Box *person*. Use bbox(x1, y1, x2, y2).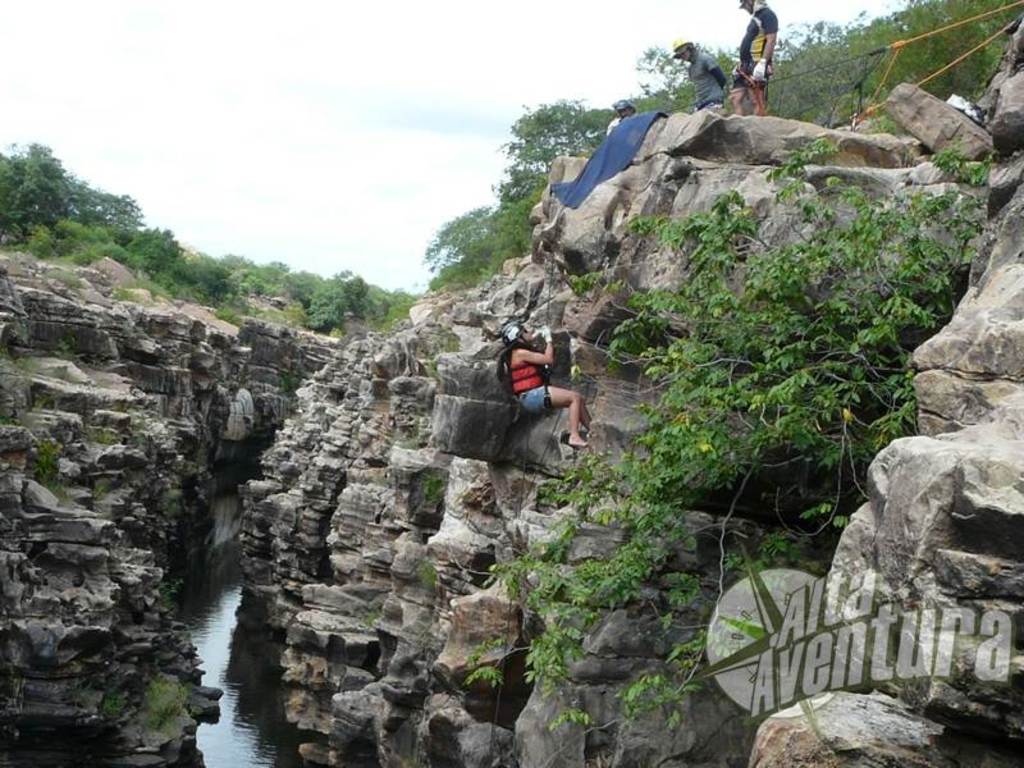
bbox(502, 321, 593, 444).
